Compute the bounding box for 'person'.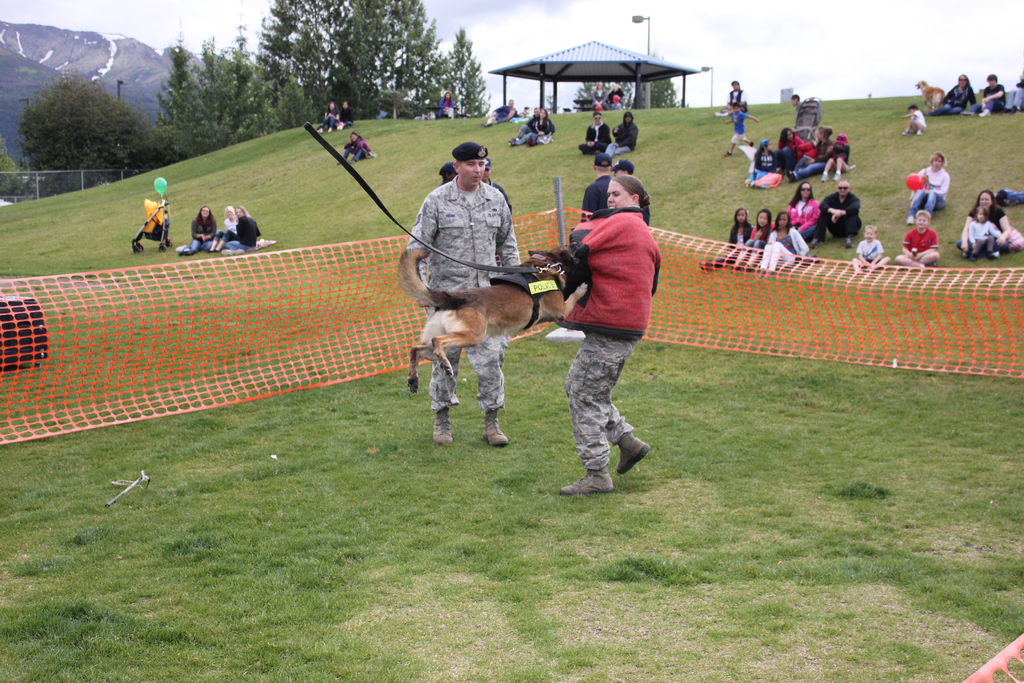
(left=605, top=111, right=640, bottom=164).
